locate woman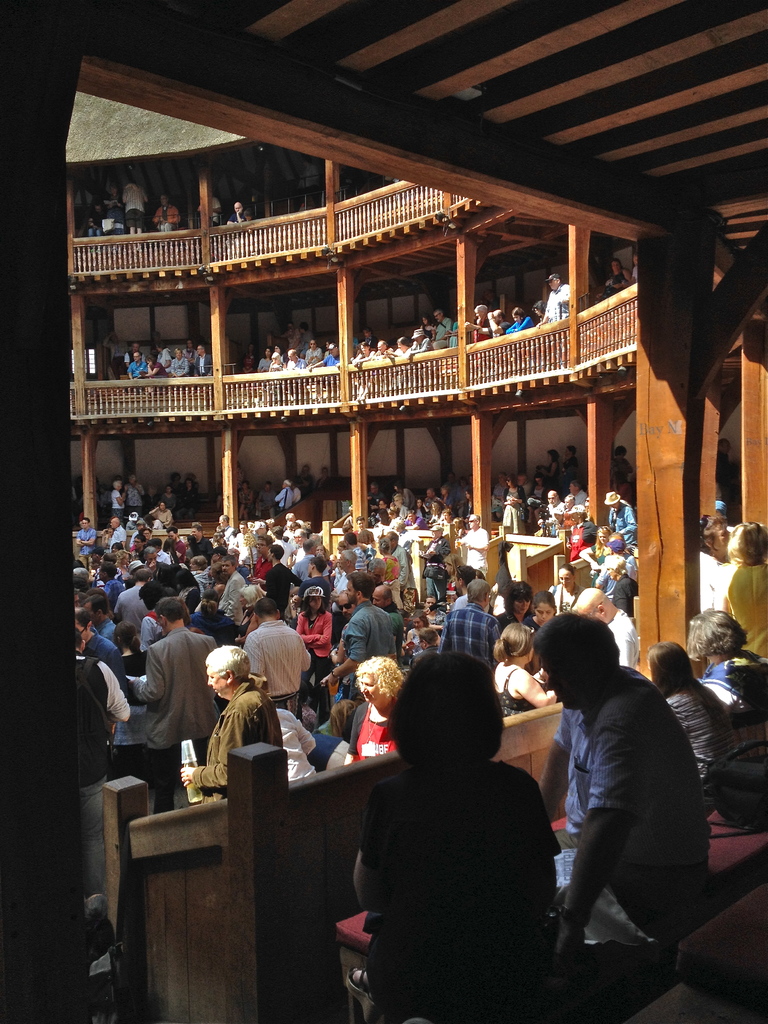
<box>658,646,733,817</box>
